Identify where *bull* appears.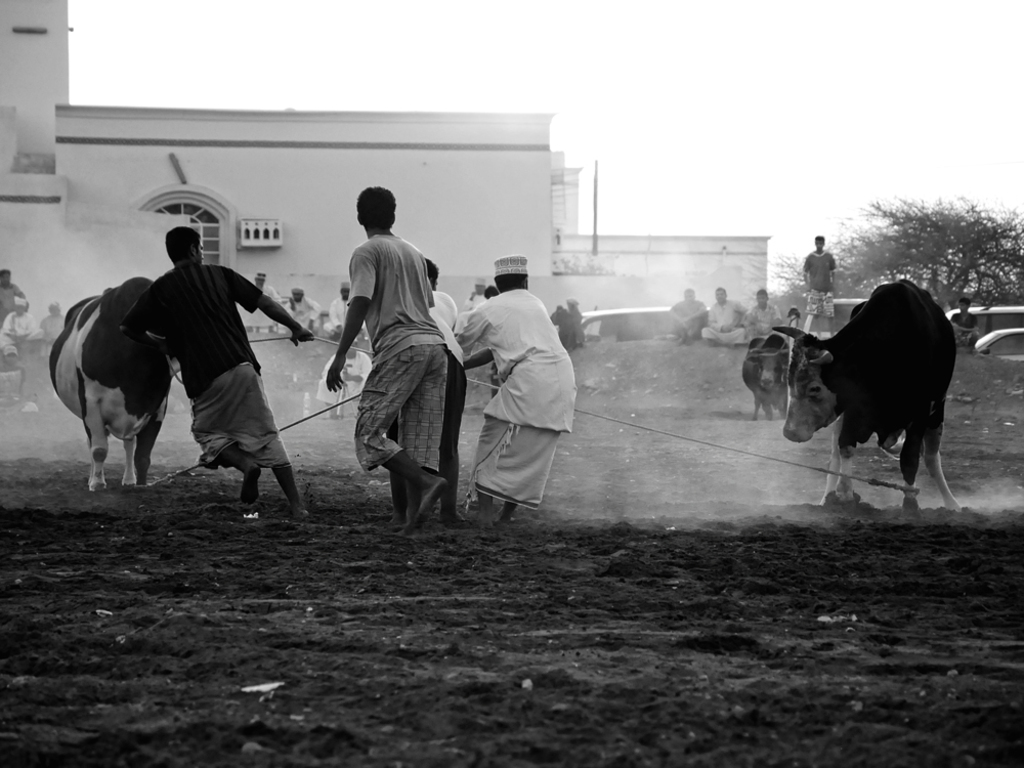
Appears at {"left": 47, "top": 273, "right": 172, "bottom": 486}.
